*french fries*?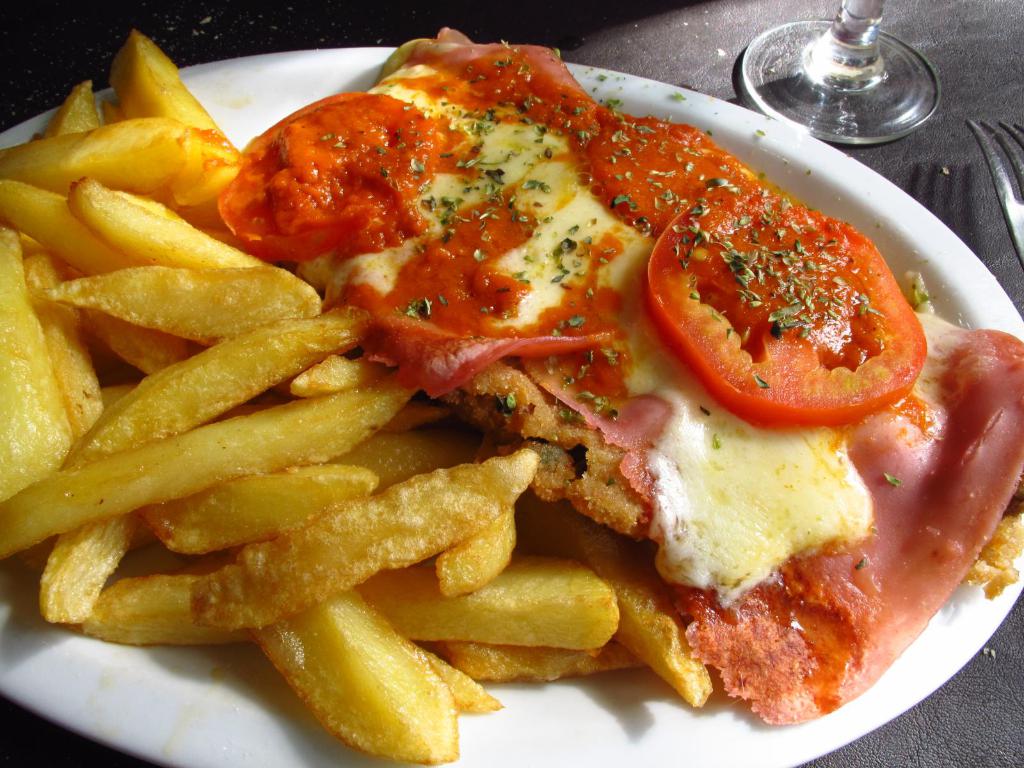
left=8, top=240, right=100, bottom=444
